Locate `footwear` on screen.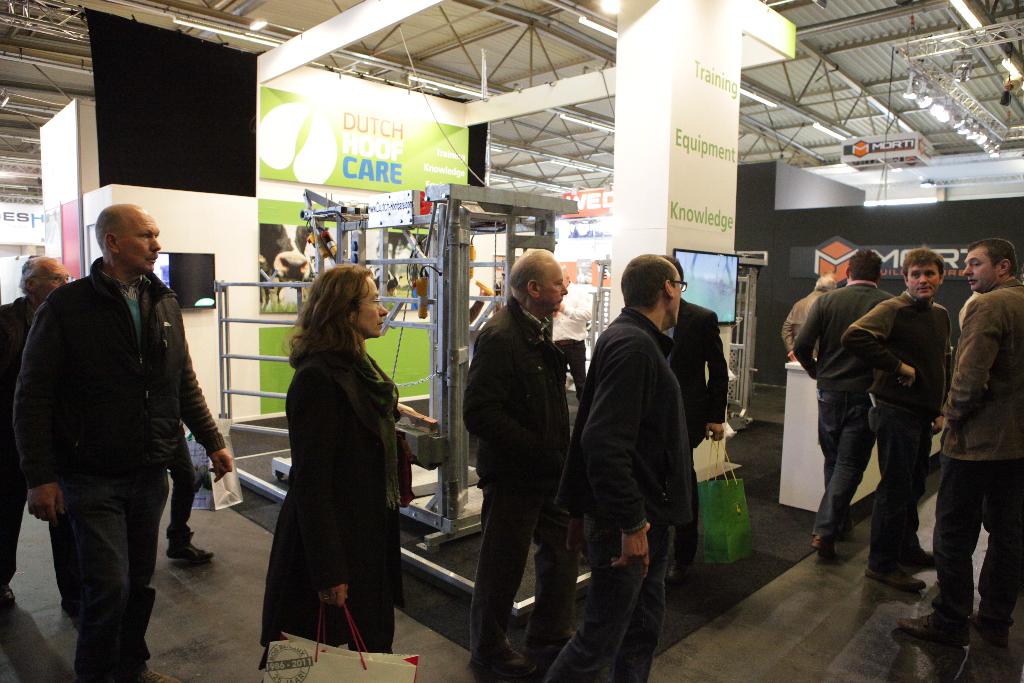
On screen at (966, 603, 1008, 649).
